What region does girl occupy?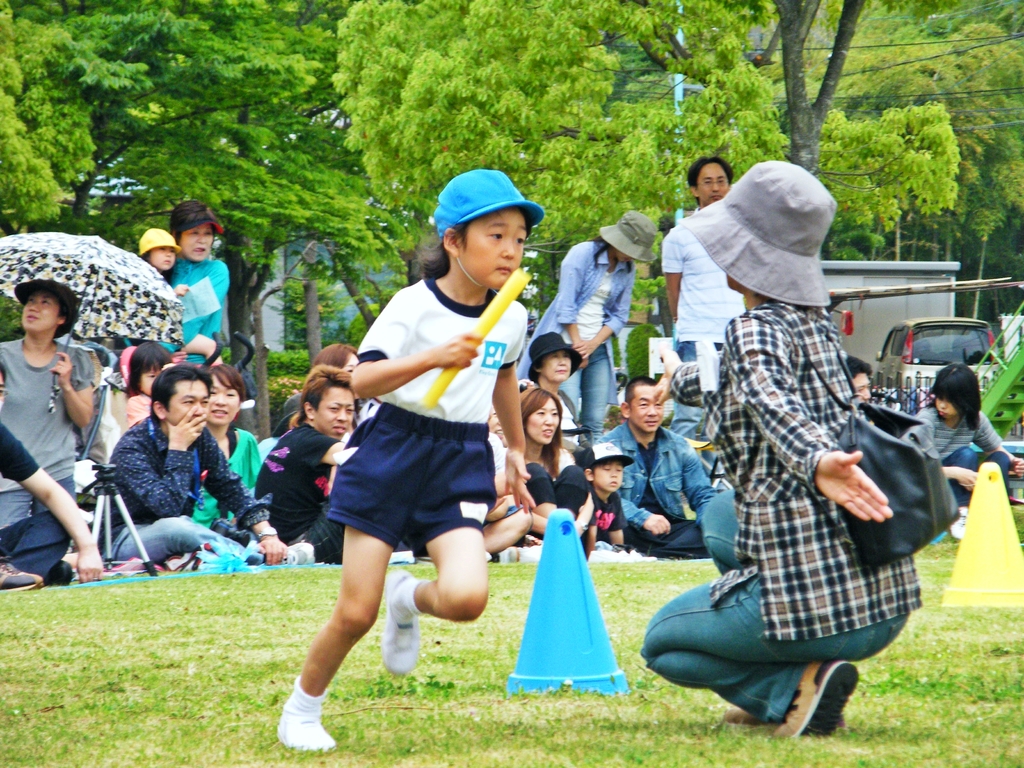
detection(189, 364, 263, 536).
